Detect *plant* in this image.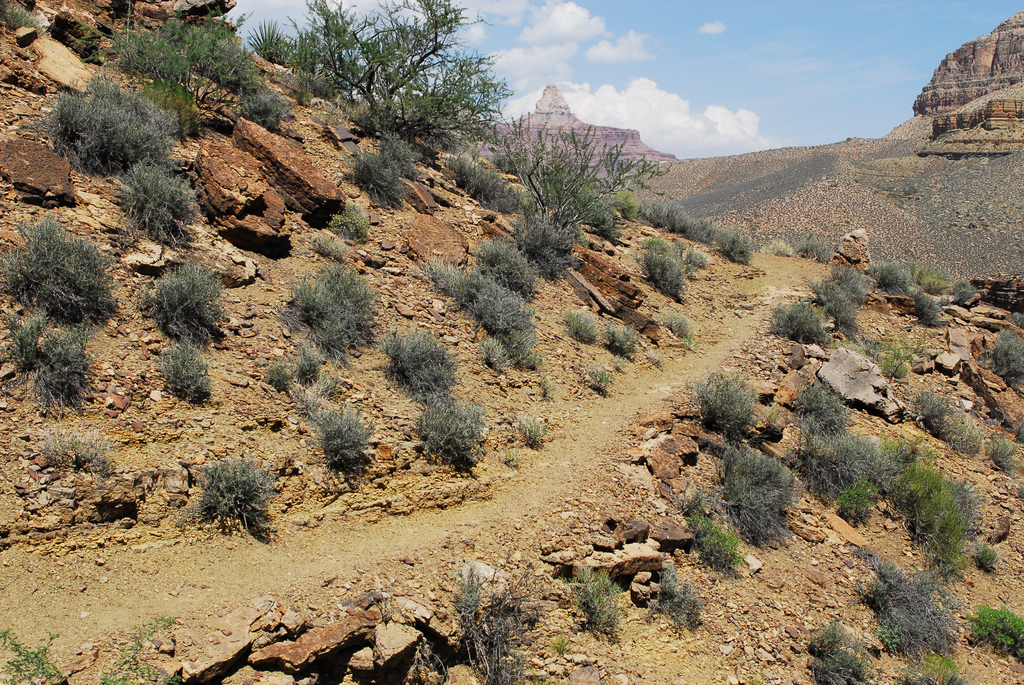
Detection: [left=686, top=366, right=766, bottom=433].
